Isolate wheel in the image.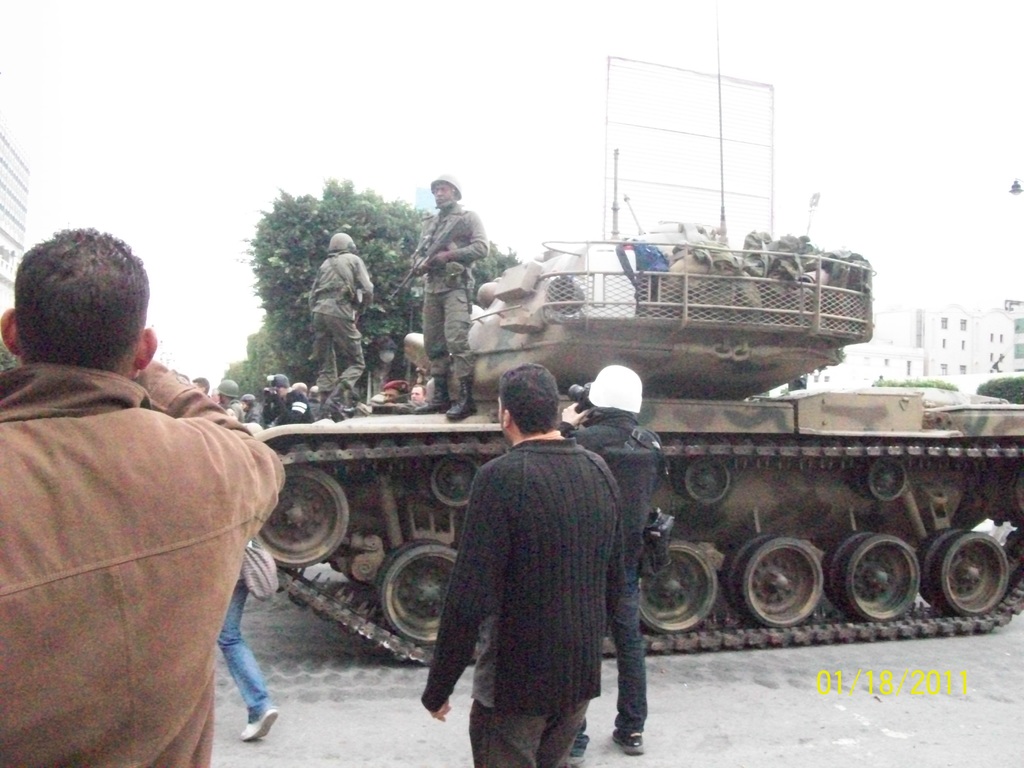
Isolated region: detection(724, 533, 823, 625).
